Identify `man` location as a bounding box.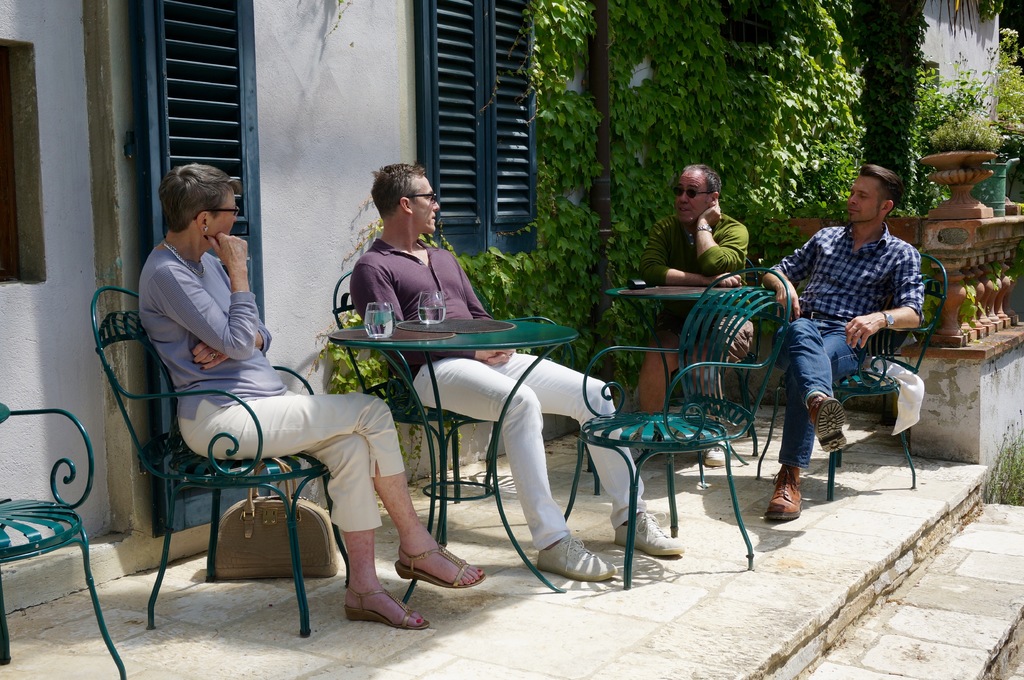
630/161/754/465.
